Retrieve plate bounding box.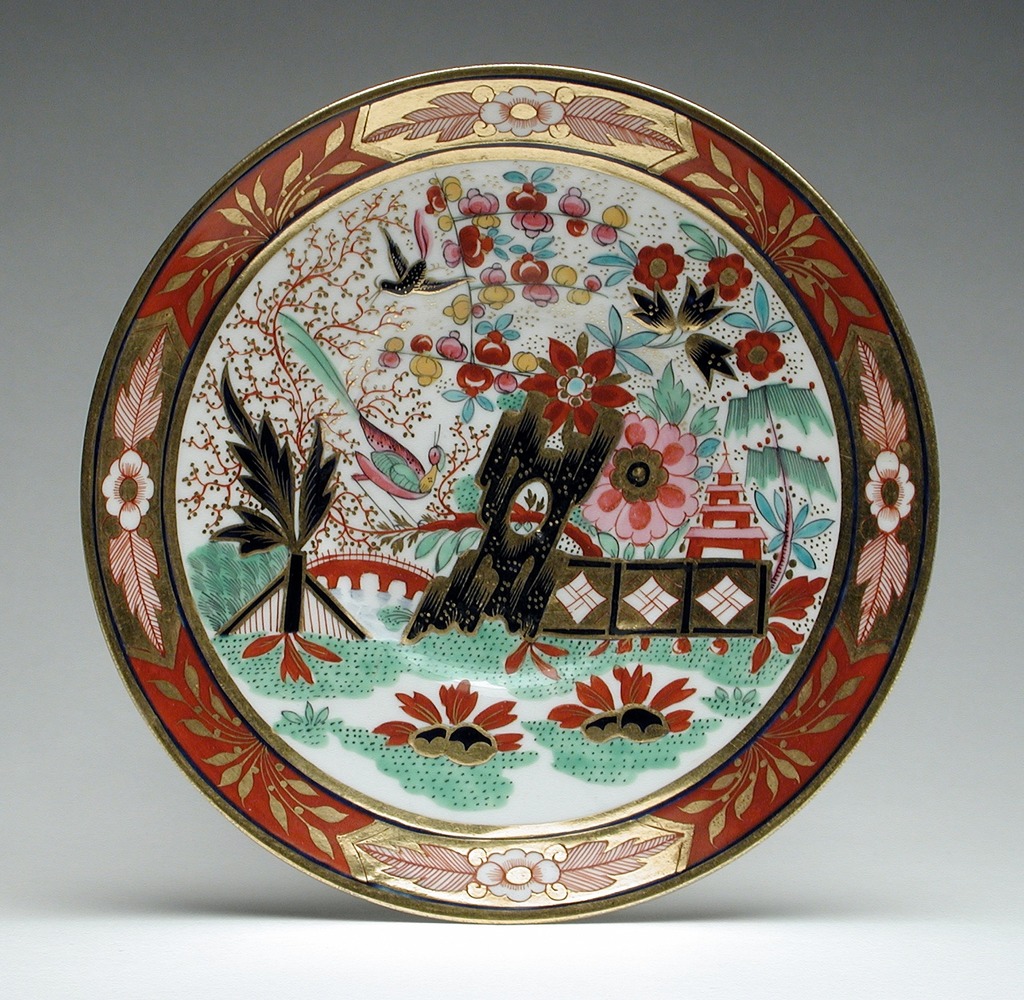
Bounding box: BBox(79, 65, 940, 921).
